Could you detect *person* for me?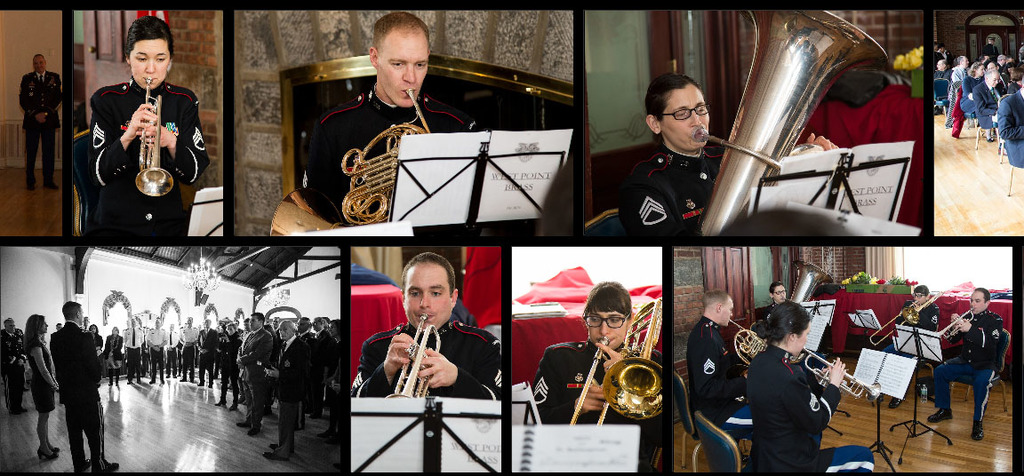
Detection result: {"left": 0, "top": 316, "right": 27, "bottom": 410}.
